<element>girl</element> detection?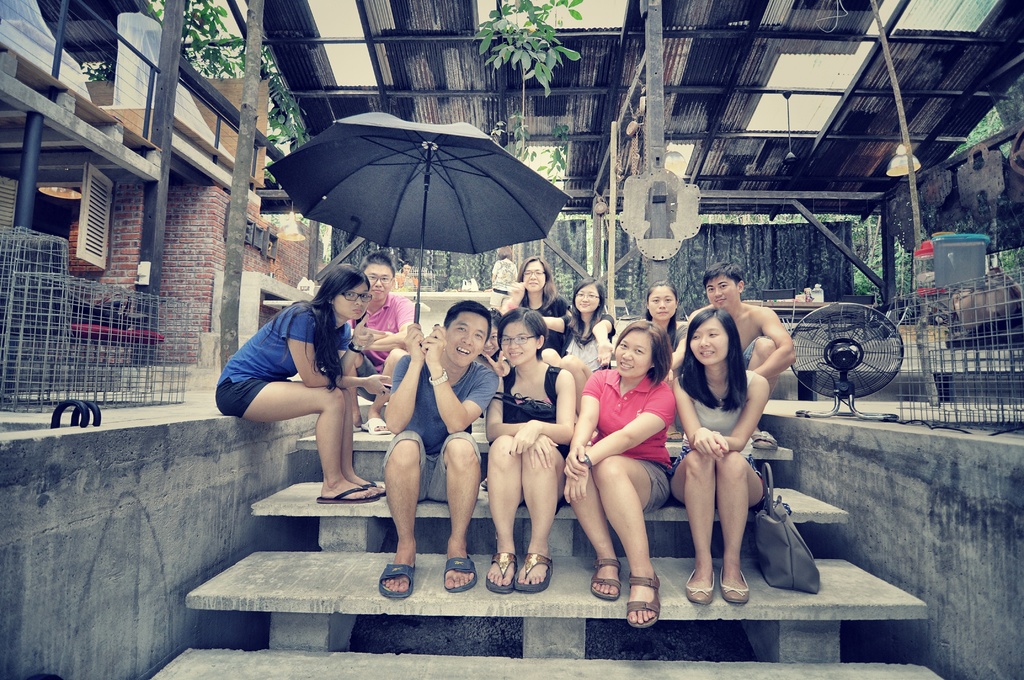
671,307,771,603
